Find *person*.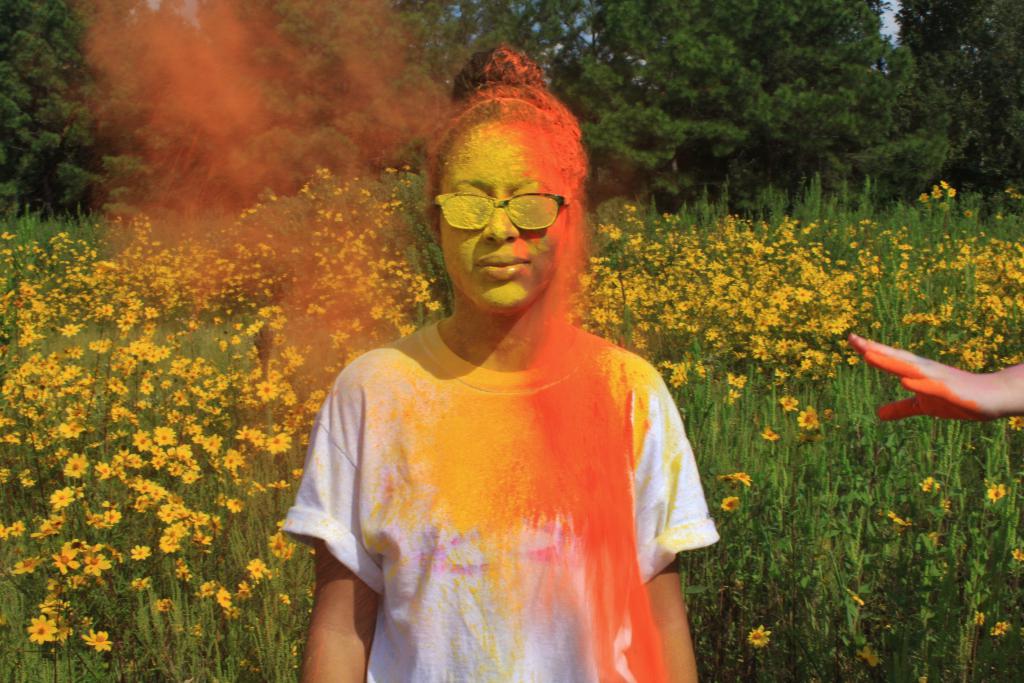
rect(273, 46, 698, 682).
